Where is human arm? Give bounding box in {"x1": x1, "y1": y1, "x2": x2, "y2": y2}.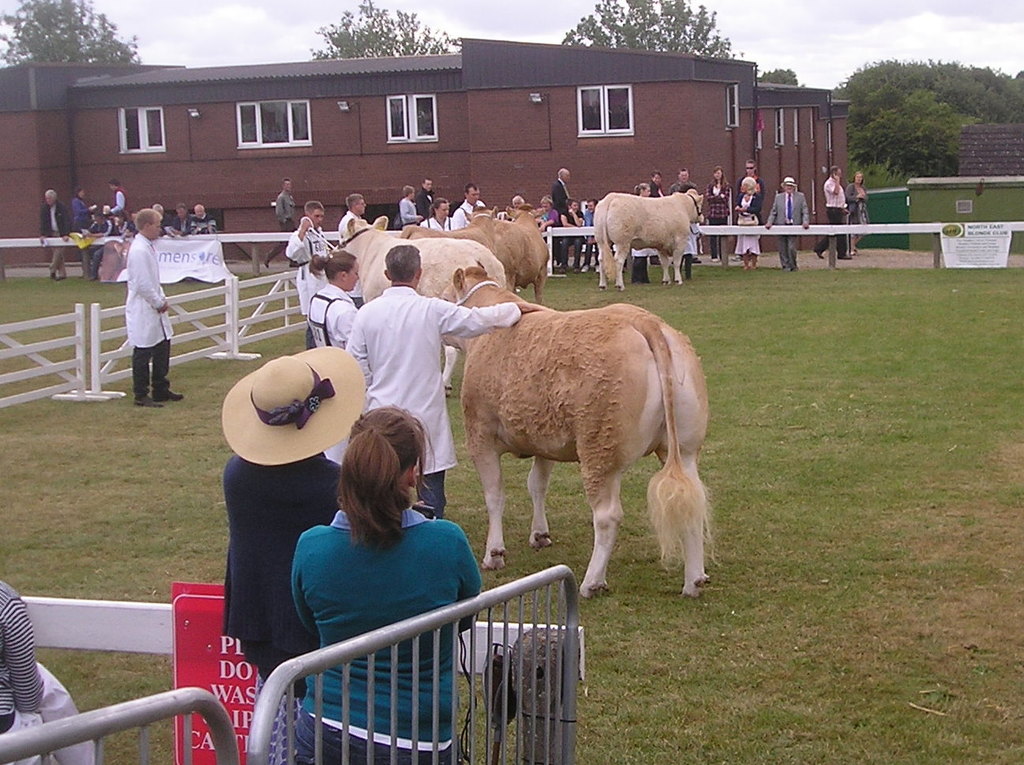
{"x1": 61, "y1": 207, "x2": 72, "y2": 242}.
